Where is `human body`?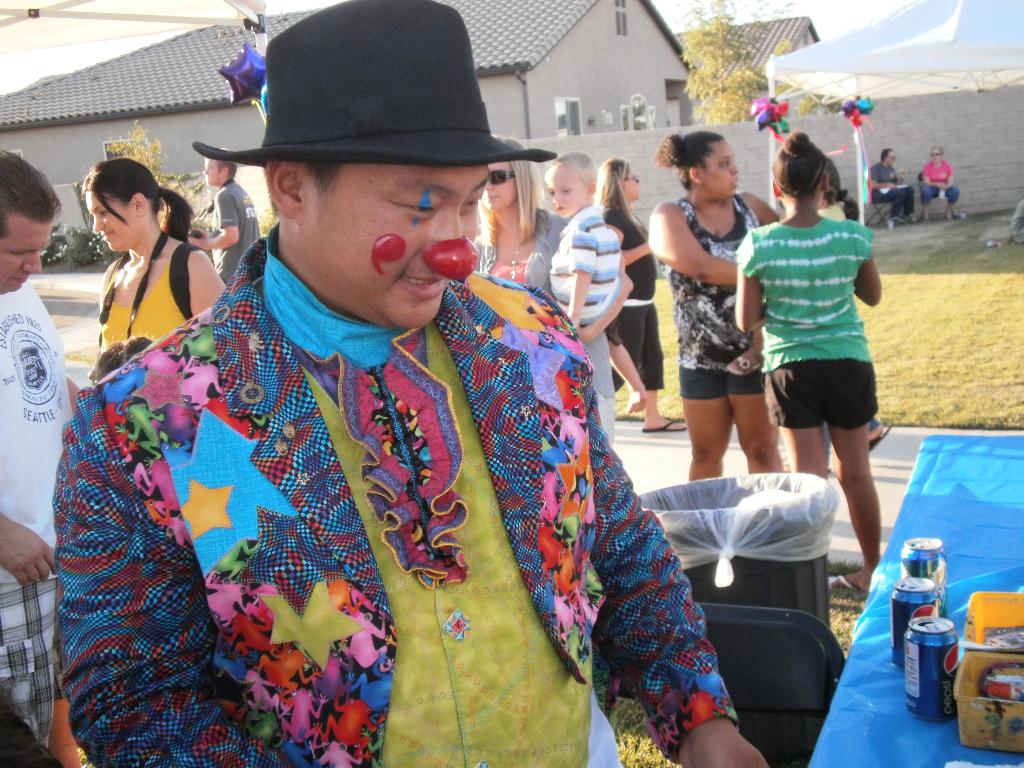
0:150:84:748.
